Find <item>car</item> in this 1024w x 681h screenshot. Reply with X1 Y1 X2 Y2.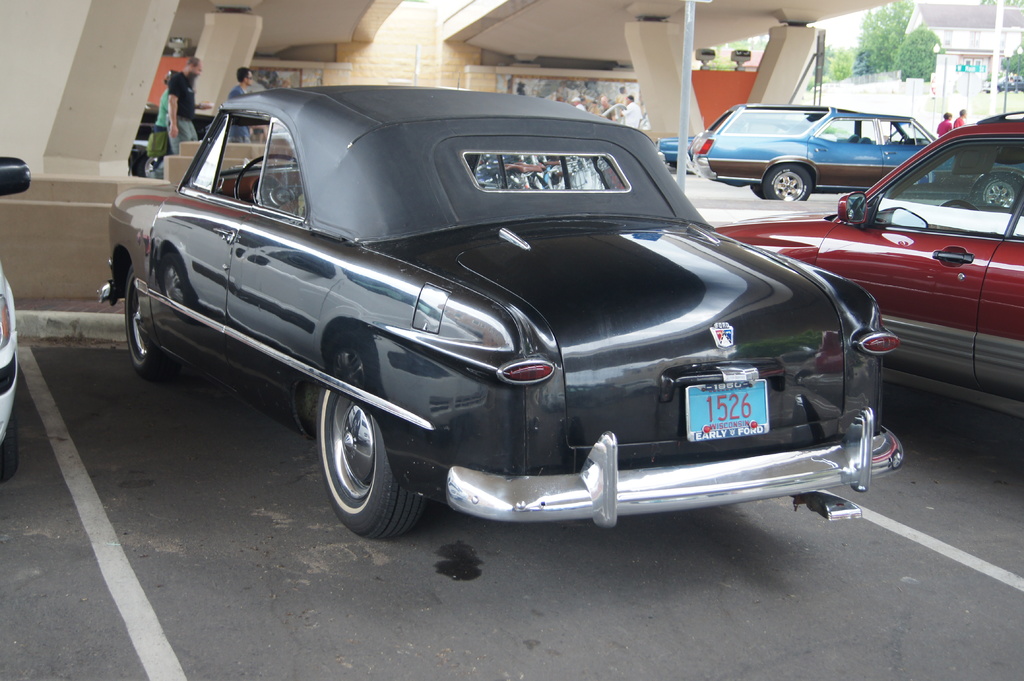
651 138 689 171.
